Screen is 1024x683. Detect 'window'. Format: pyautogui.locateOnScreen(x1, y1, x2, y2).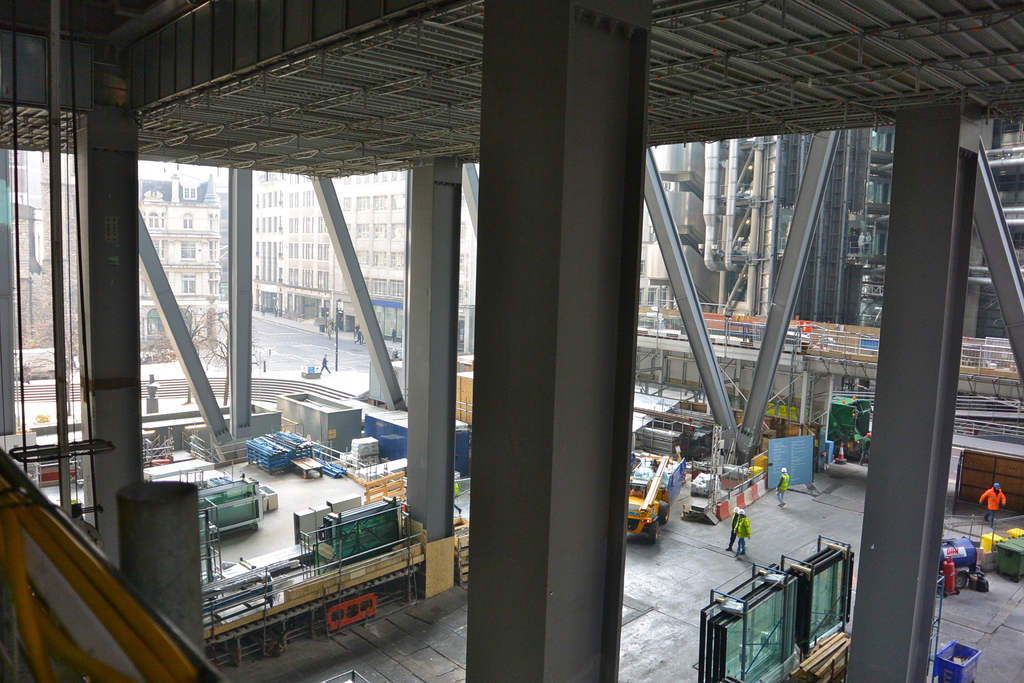
pyautogui.locateOnScreen(317, 270, 330, 292).
